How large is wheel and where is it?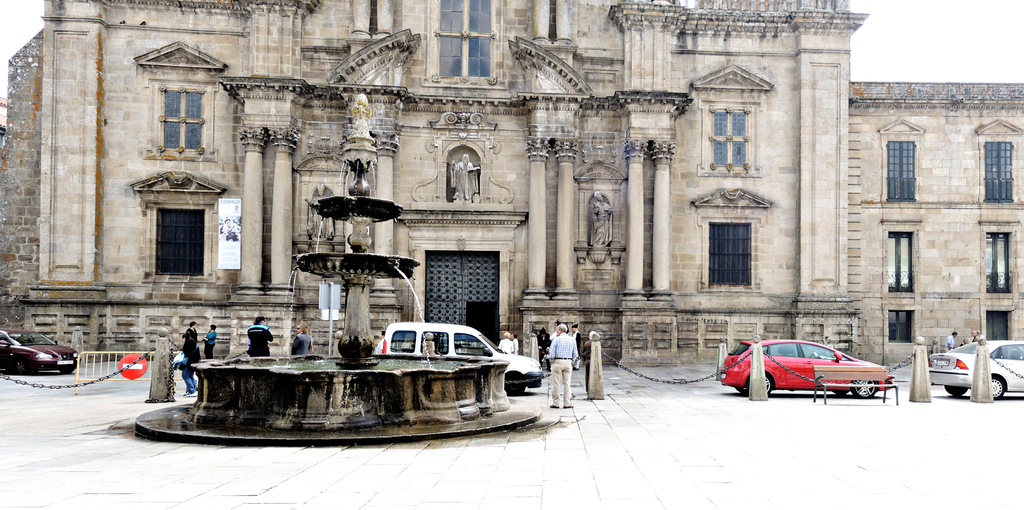
Bounding box: BBox(497, 371, 529, 399).
